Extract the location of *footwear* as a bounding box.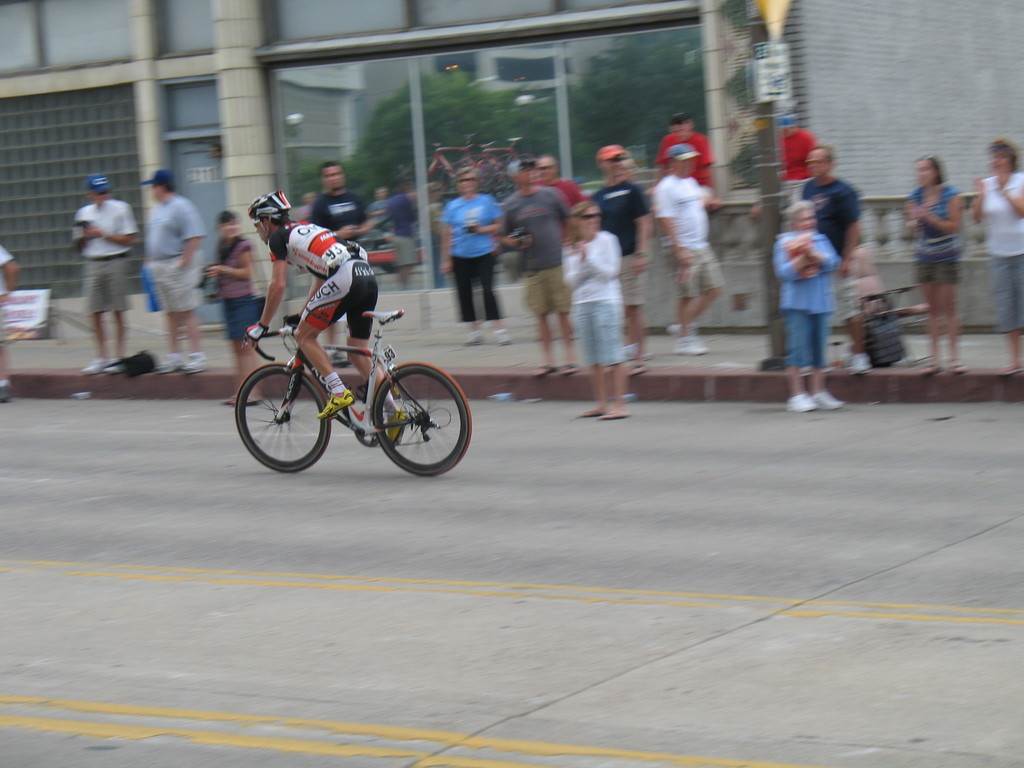
box=[555, 359, 581, 378].
